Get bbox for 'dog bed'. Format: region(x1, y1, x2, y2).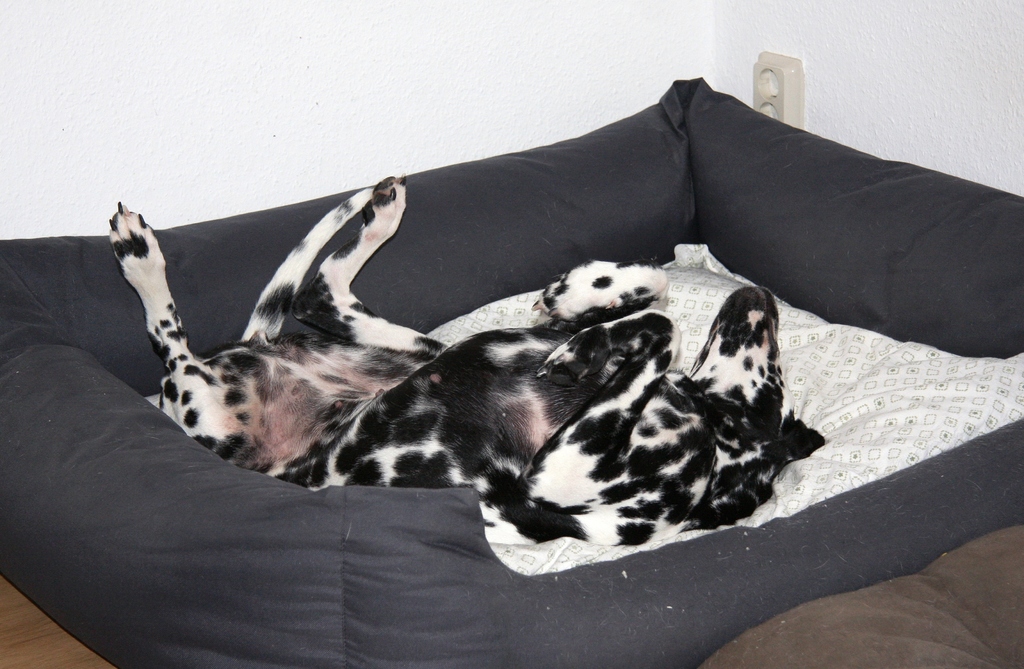
region(0, 78, 1023, 668).
